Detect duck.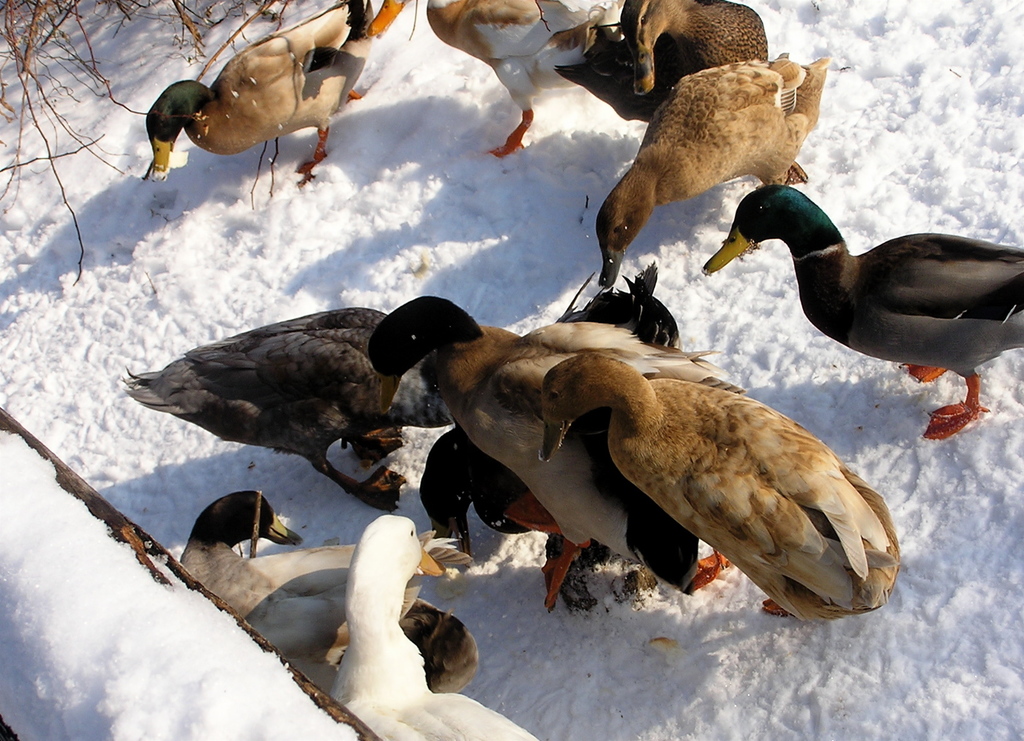
Detected at box(330, 590, 482, 712).
